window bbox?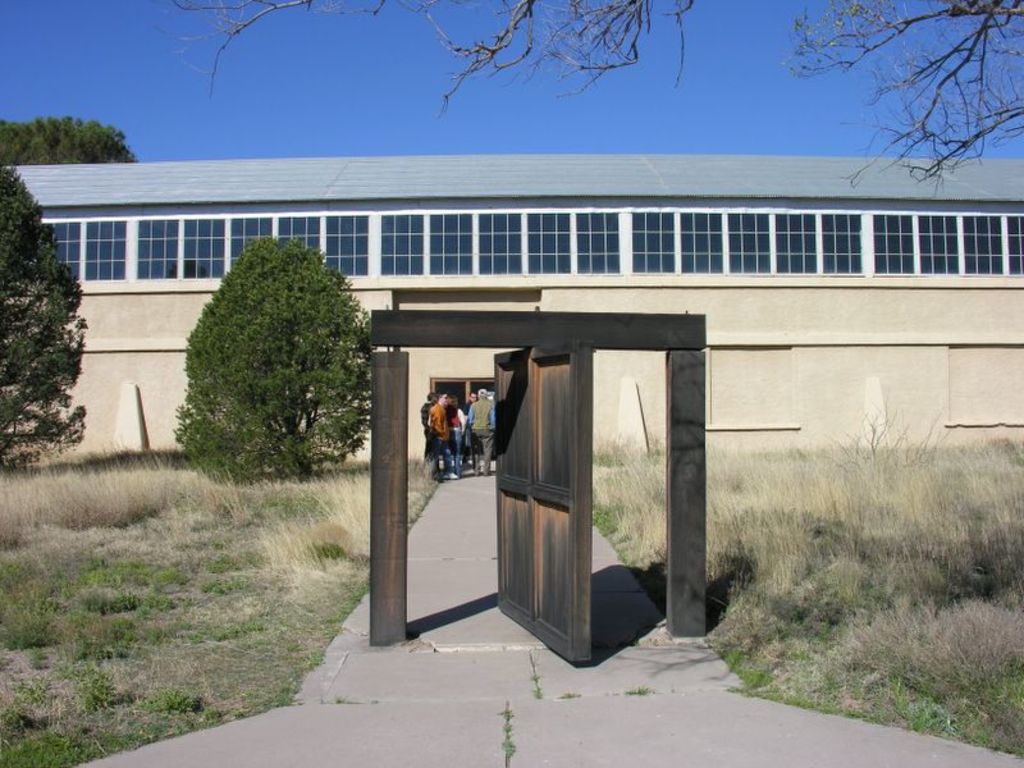
crop(628, 209, 672, 274)
